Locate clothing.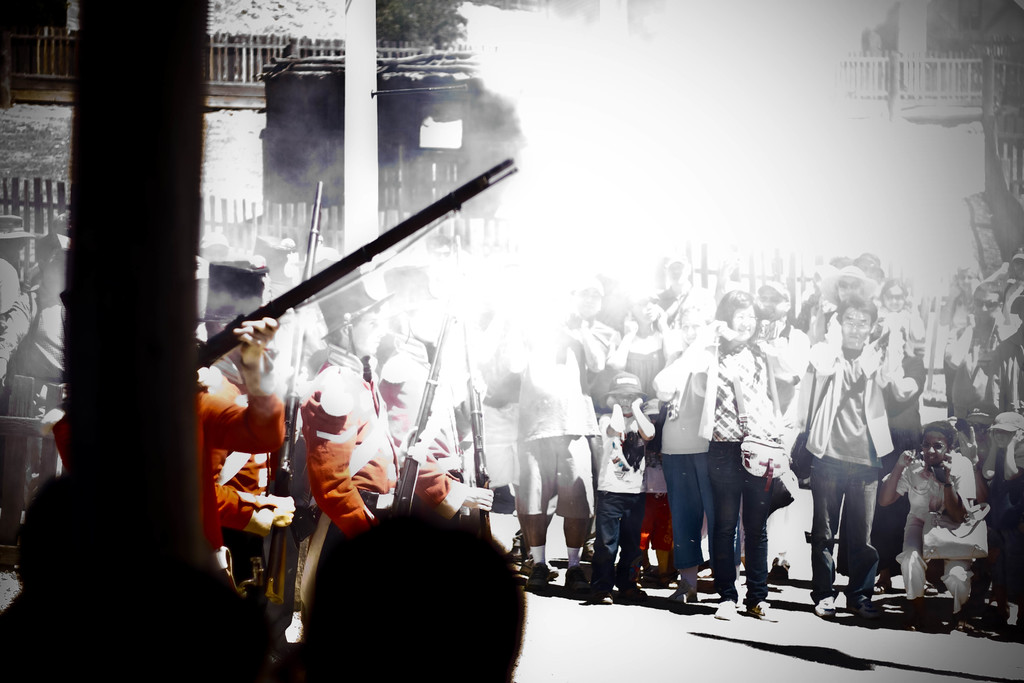
Bounding box: l=897, t=449, r=975, b=603.
